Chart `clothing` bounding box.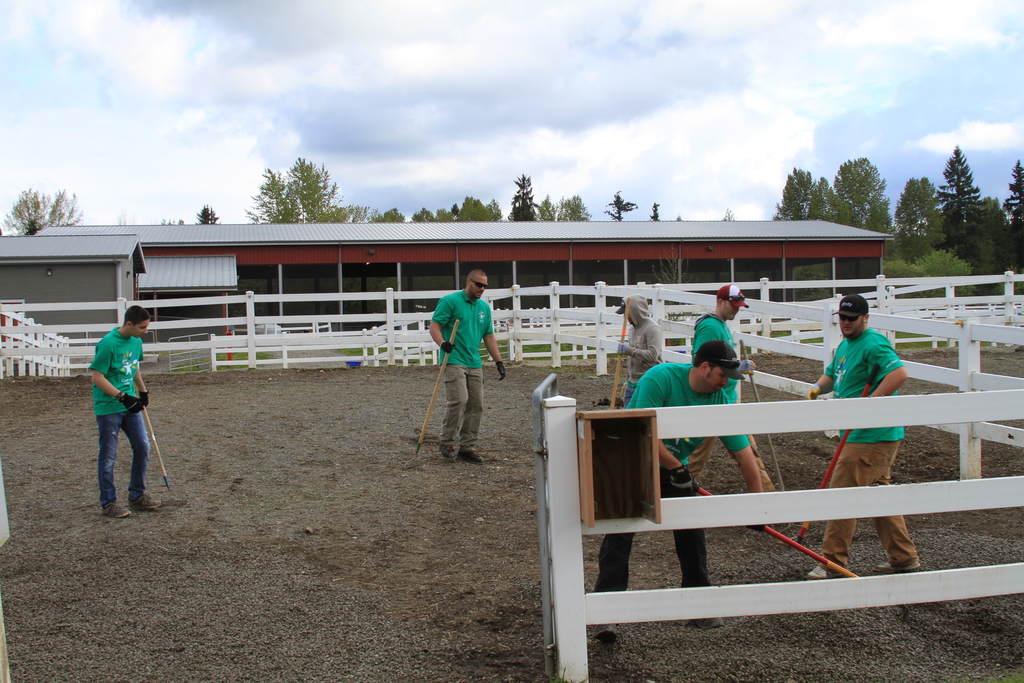
Charted: {"x1": 423, "y1": 275, "x2": 503, "y2": 449}.
